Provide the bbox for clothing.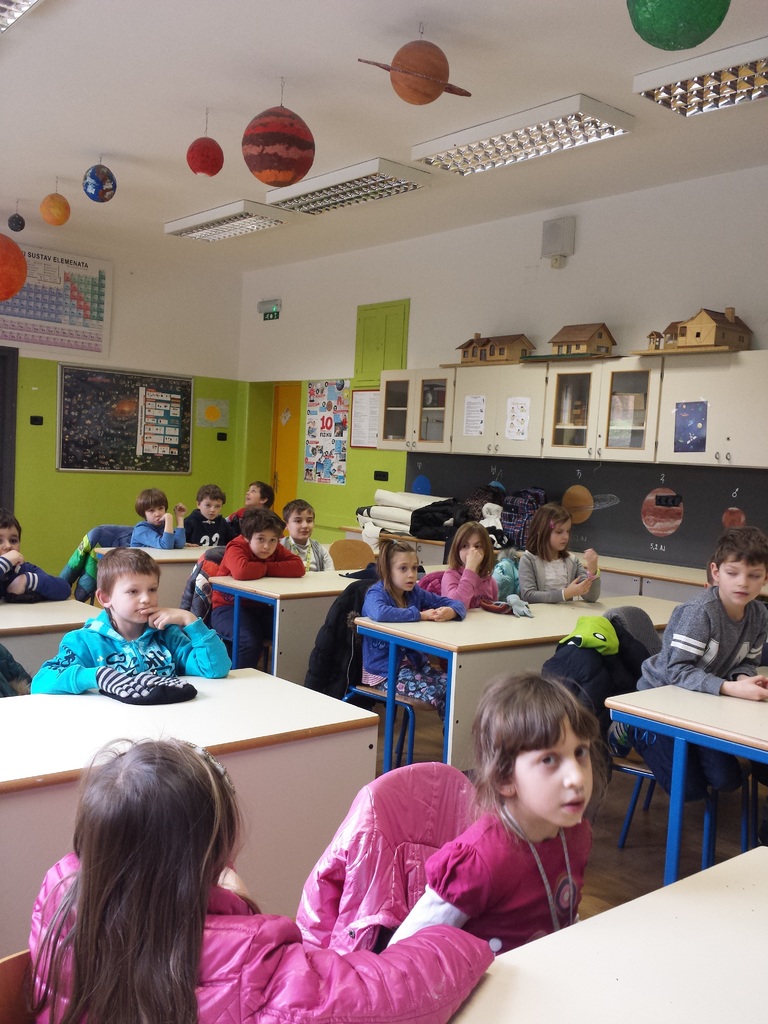
BBox(442, 556, 513, 622).
